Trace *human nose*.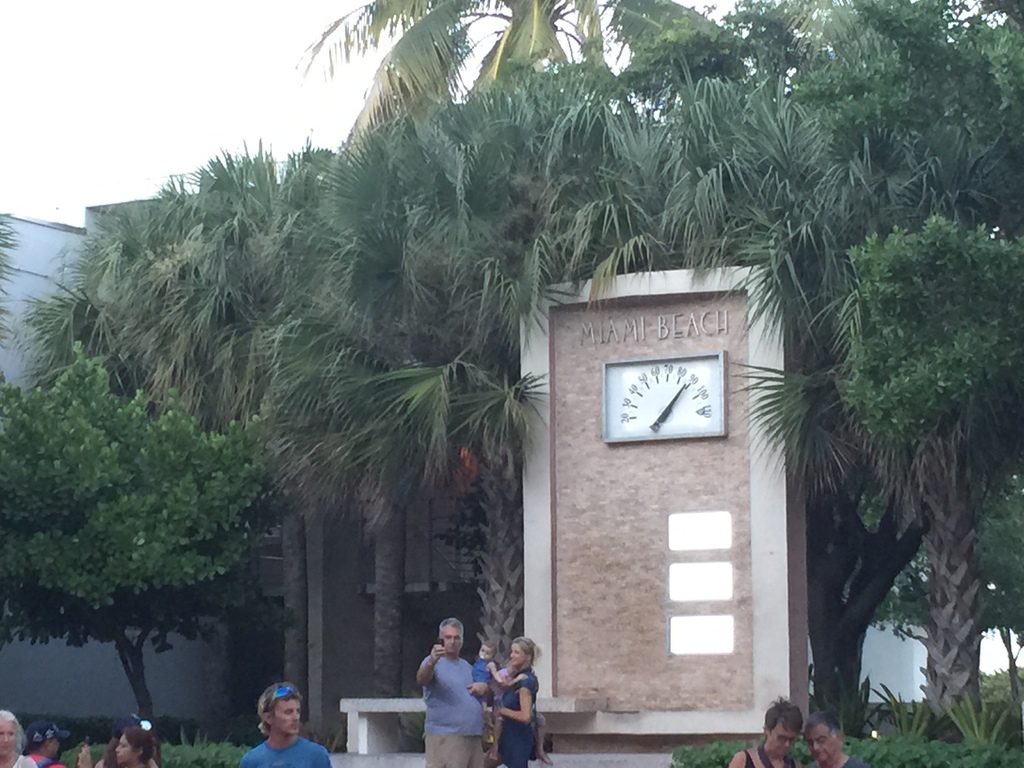
Traced to crop(784, 738, 788, 746).
